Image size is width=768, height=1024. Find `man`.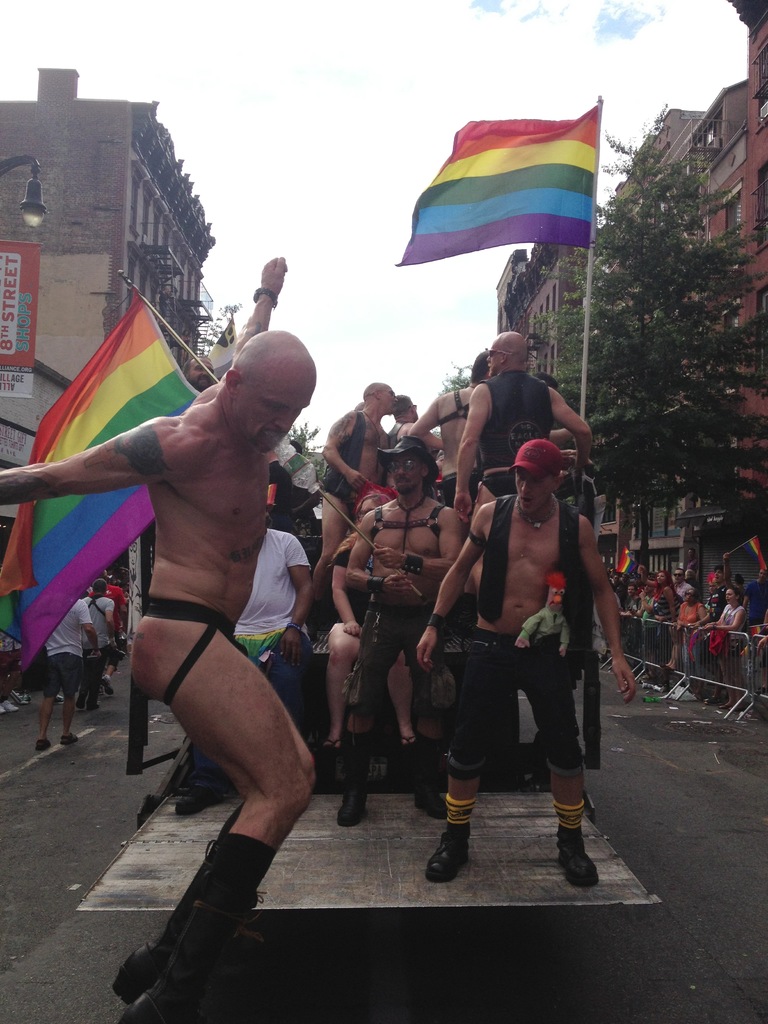
[left=37, top=598, right=102, bottom=750].
